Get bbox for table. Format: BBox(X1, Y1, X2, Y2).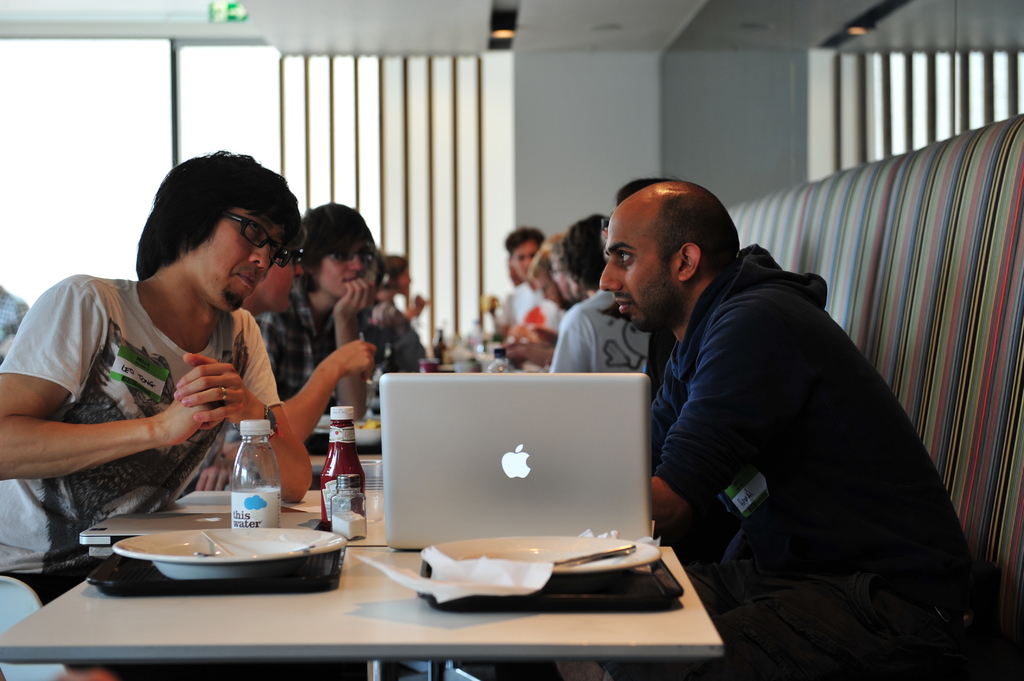
BBox(0, 454, 726, 680).
